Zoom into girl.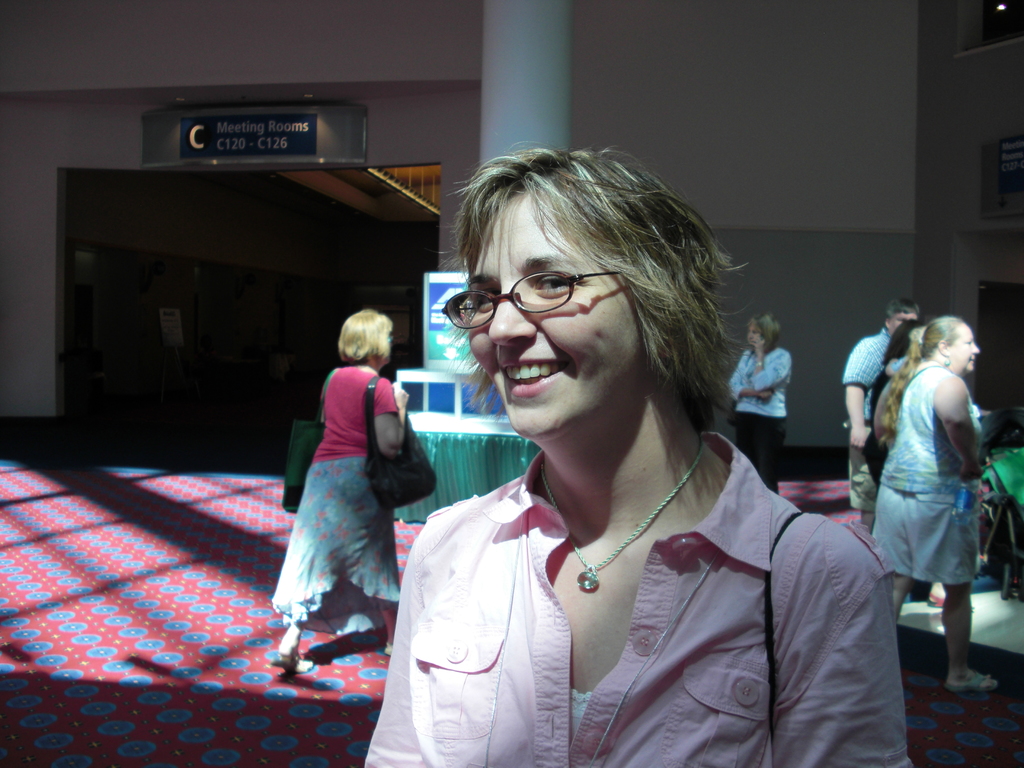
Zoom target: bbox(730, 308, 796, 494).
